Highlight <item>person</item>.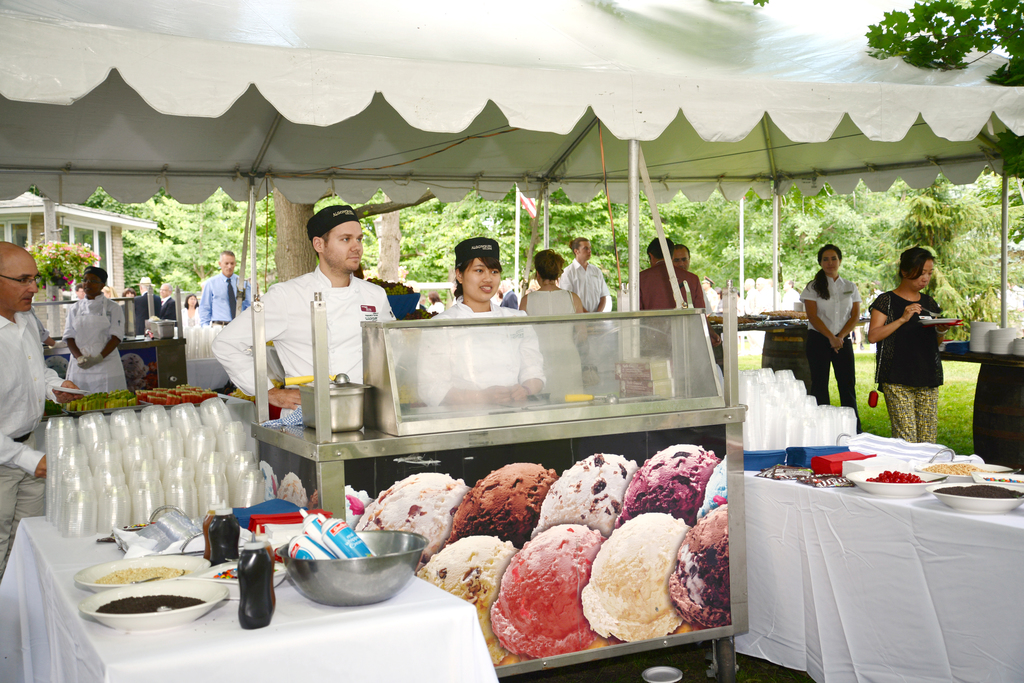
Highlighted region: box(352, 266, 364, 280).
